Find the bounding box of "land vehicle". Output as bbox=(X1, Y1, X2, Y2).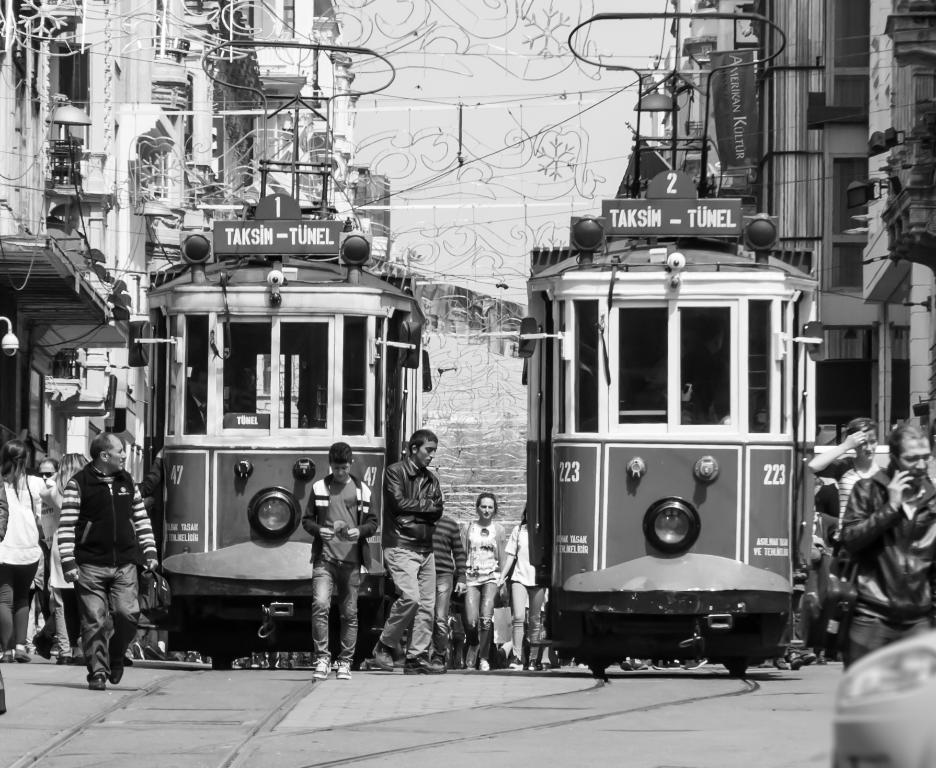
bbox=(508, 238, 822, 684).
